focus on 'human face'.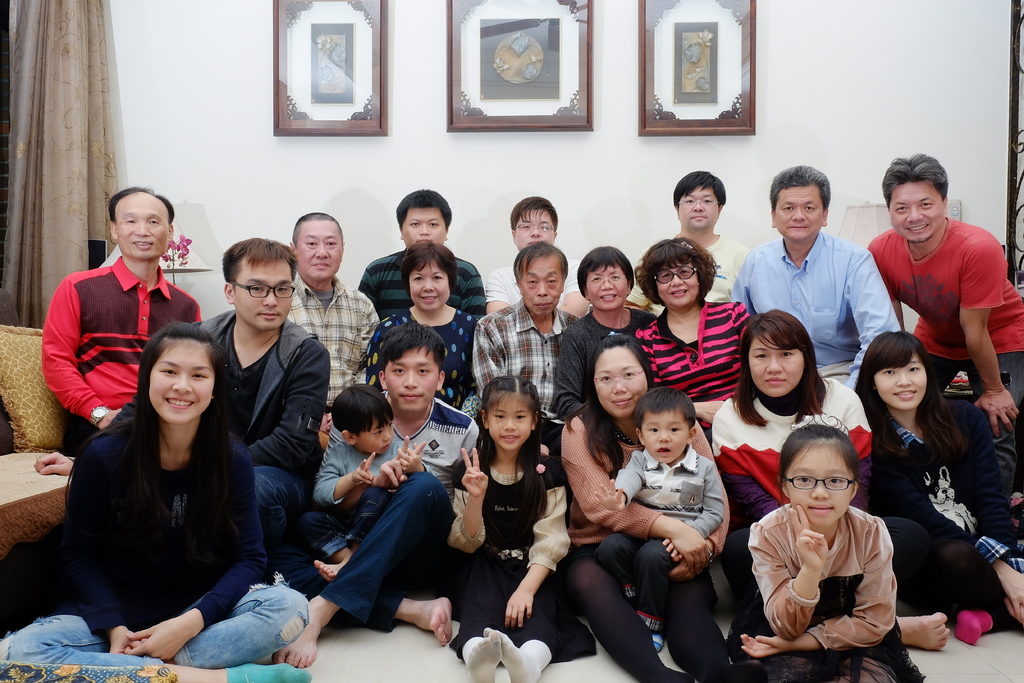
Focused at detection(676, 185, 716, 224).
